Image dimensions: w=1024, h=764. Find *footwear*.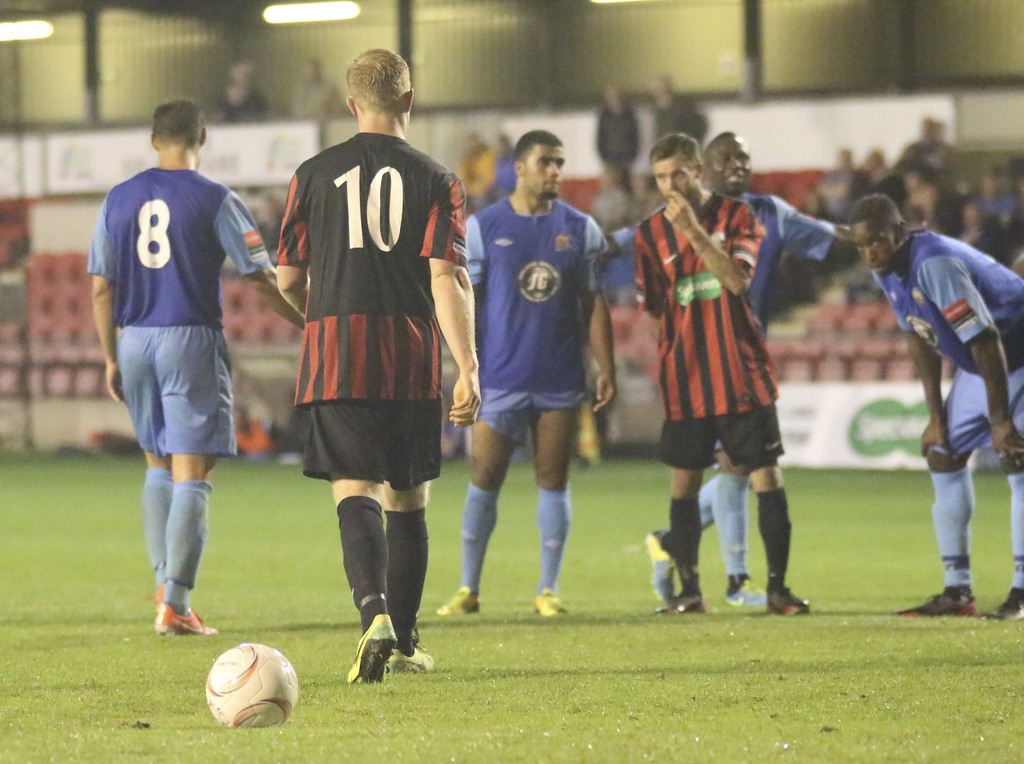
Rect(895, 585, 977, 618).
